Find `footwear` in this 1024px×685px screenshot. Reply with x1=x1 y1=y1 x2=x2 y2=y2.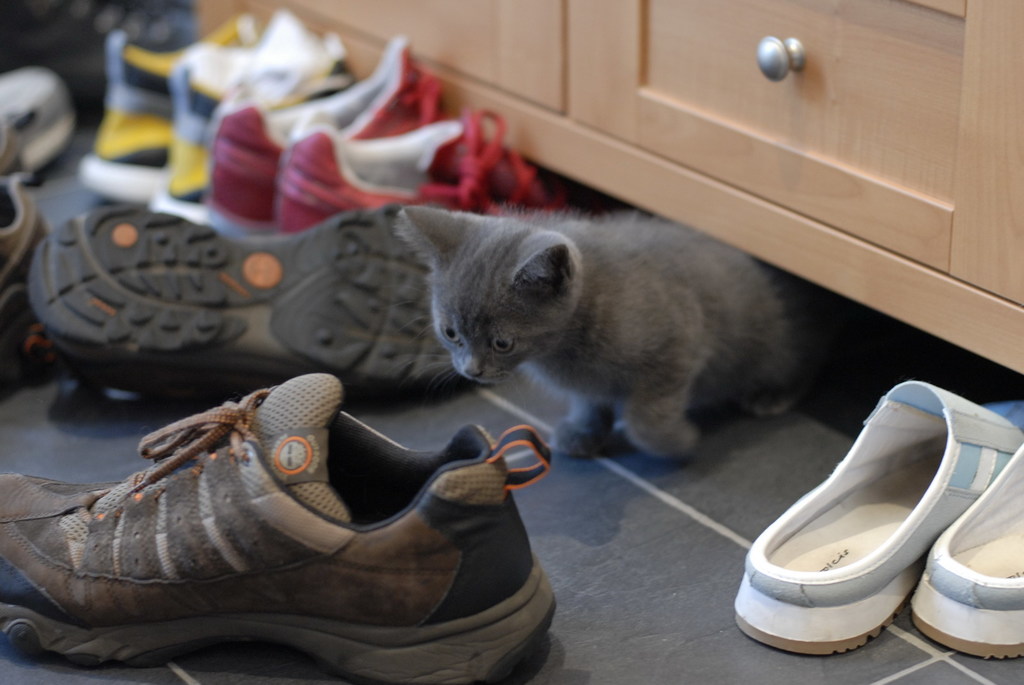
x1=6 y1=54 x2=67 y2=179.
